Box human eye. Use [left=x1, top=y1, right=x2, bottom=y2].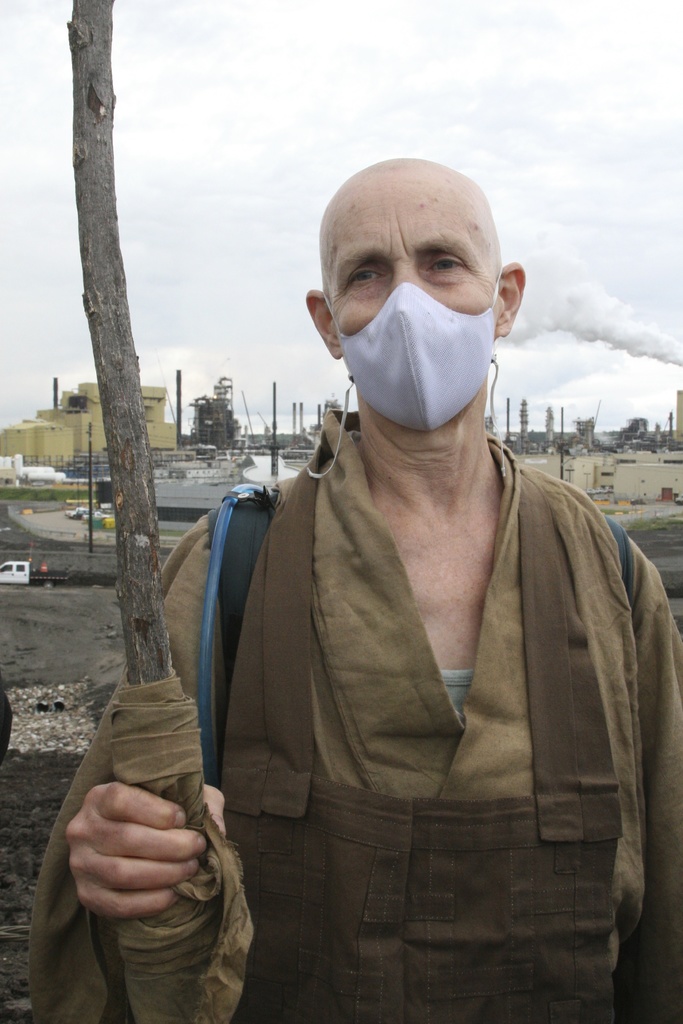
[left=345, top=266, right=387, bottom=290].
